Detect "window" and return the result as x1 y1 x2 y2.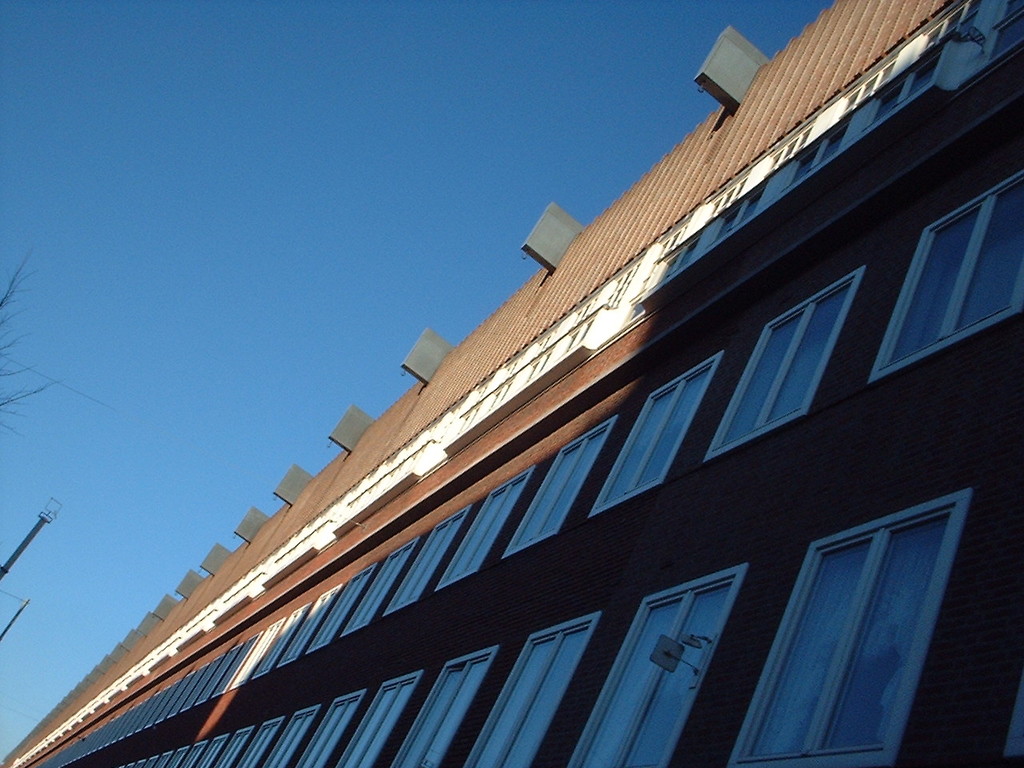
305 563 381 652.
